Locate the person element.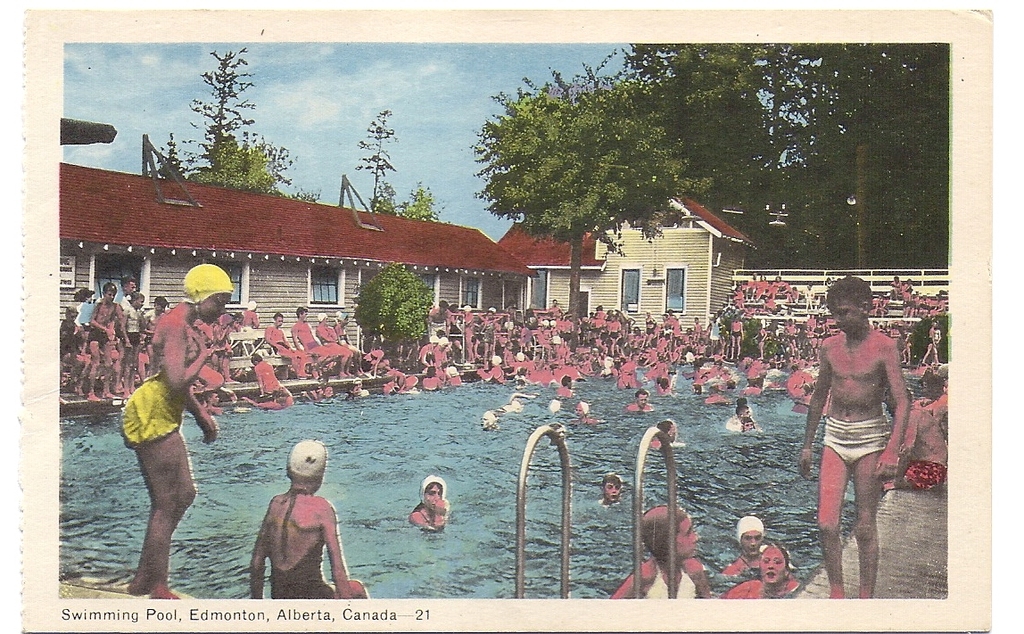
Element bbox: locate(83, 278, 121, 359).
